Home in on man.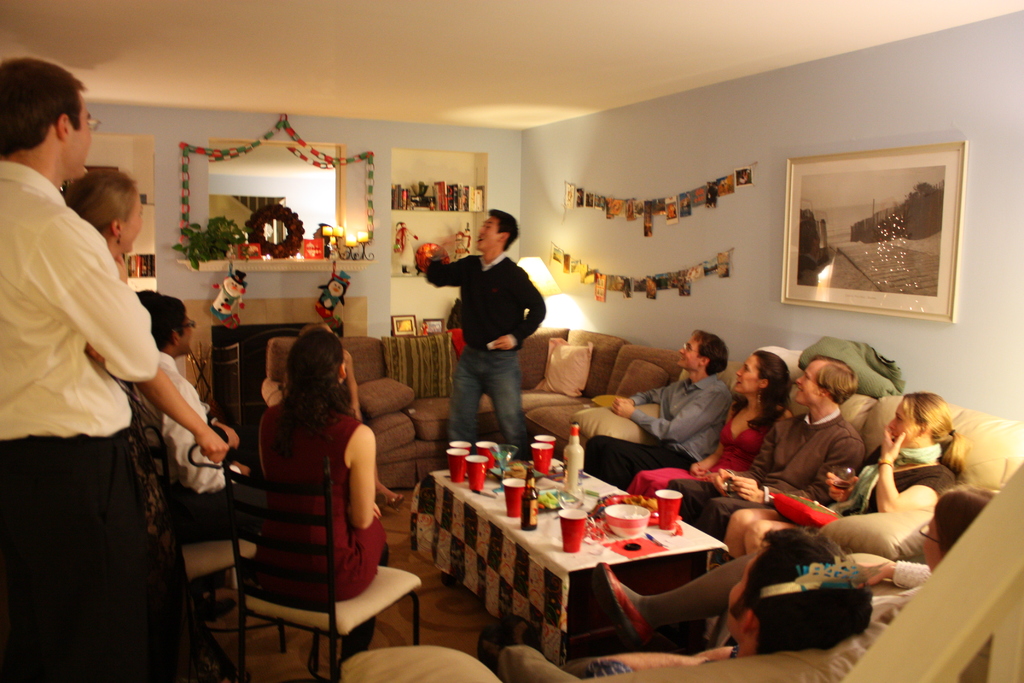
Homed in at x1=584 y1=323 x2=735 y2=489.
